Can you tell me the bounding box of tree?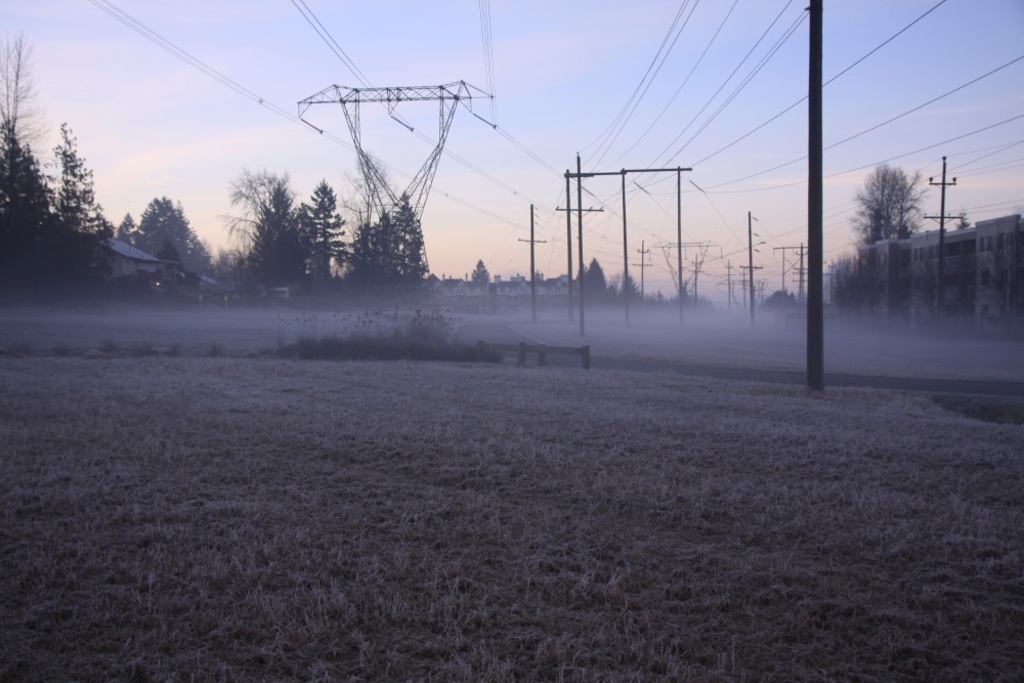
(left=844, top=155, right=928, bottom=239).
